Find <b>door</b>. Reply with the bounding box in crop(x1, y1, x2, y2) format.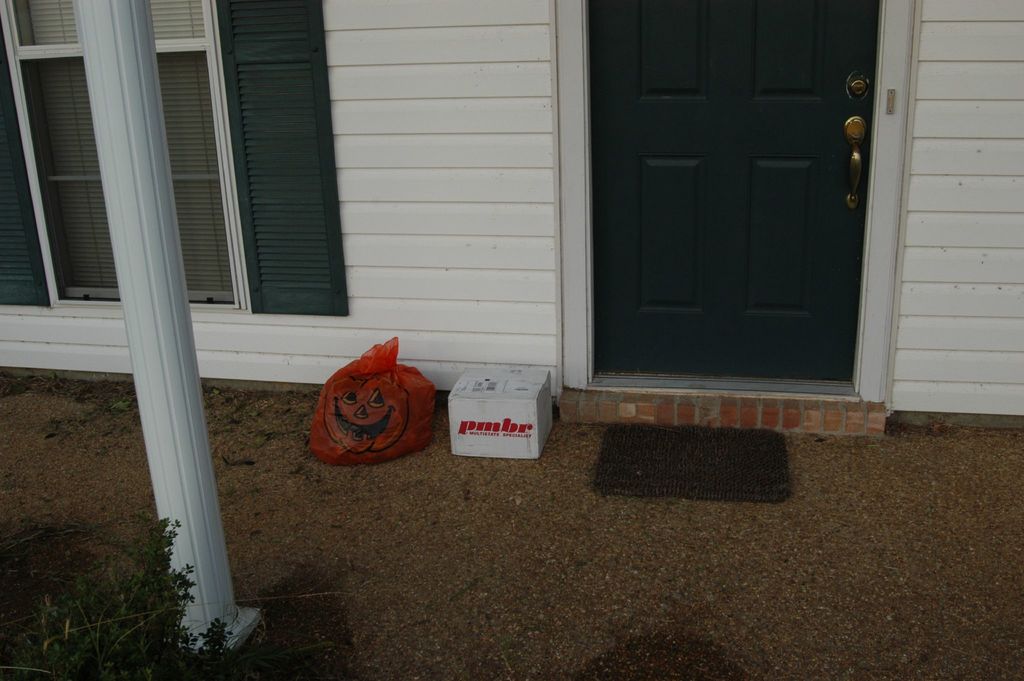
crop(570, 1, 892, 407).
